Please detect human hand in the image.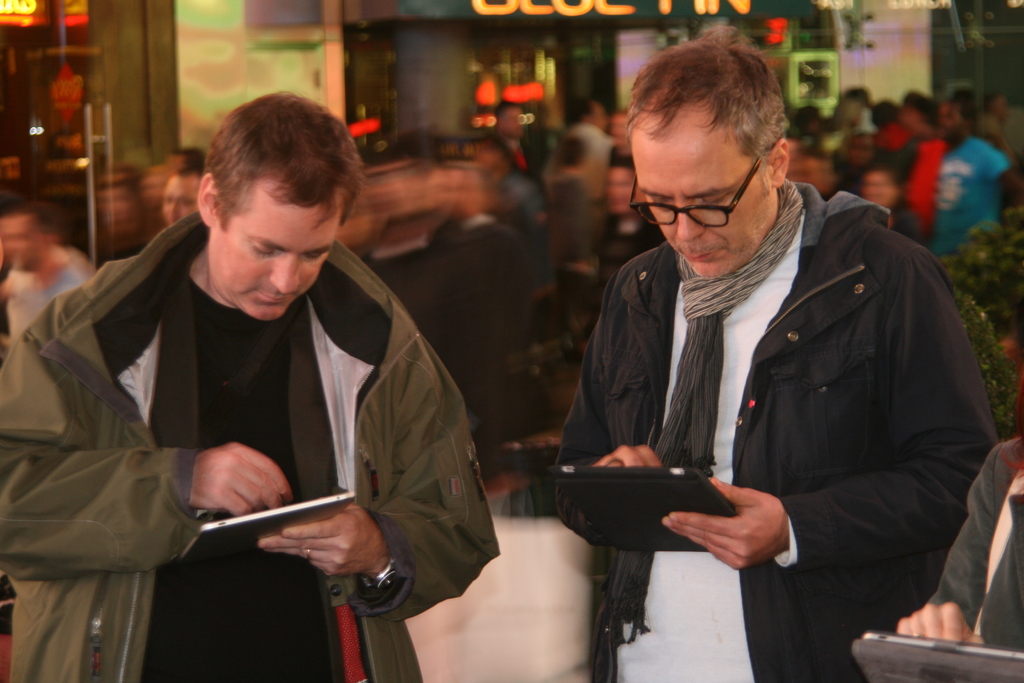
region(254, 502, 385, 580).
